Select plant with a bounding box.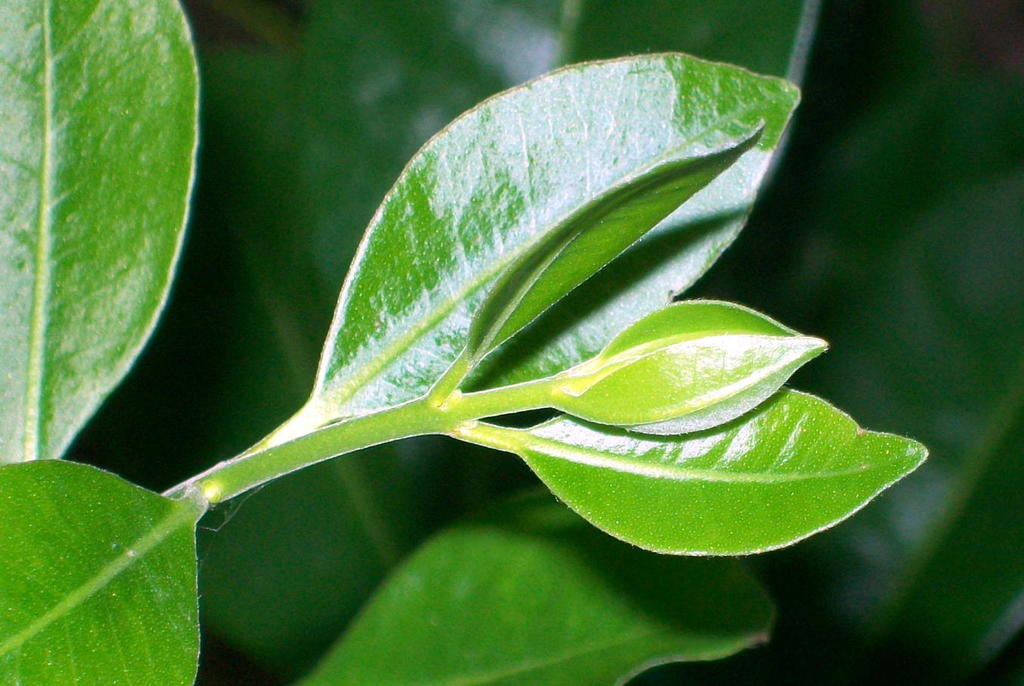
0:0:1023:685.
